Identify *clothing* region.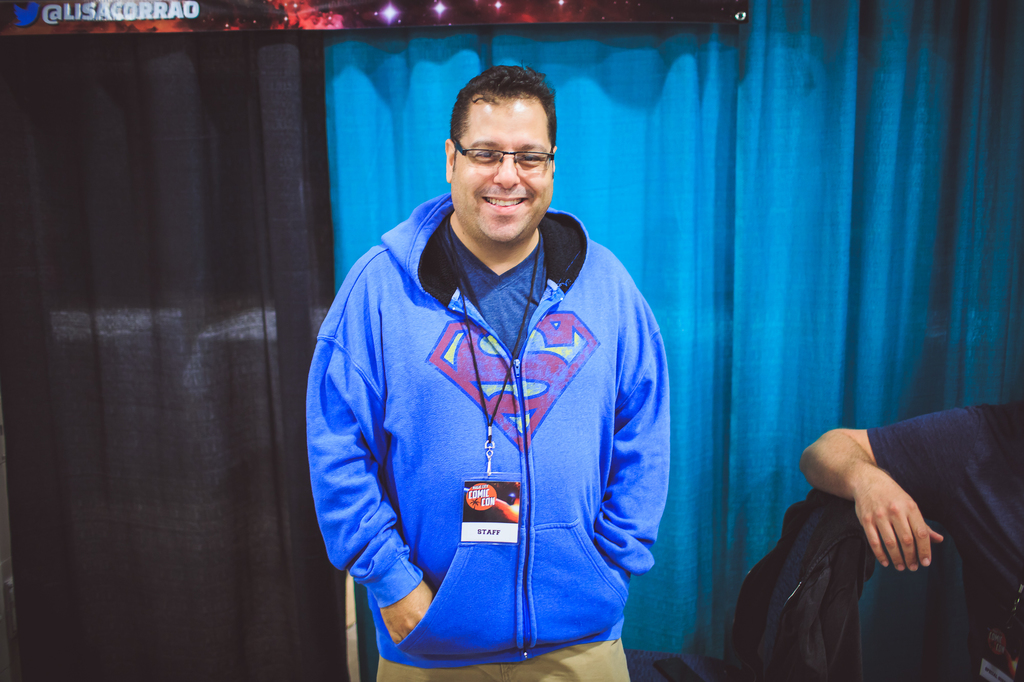
Region: x1=309 y1=189 x2=674 y2=681.
